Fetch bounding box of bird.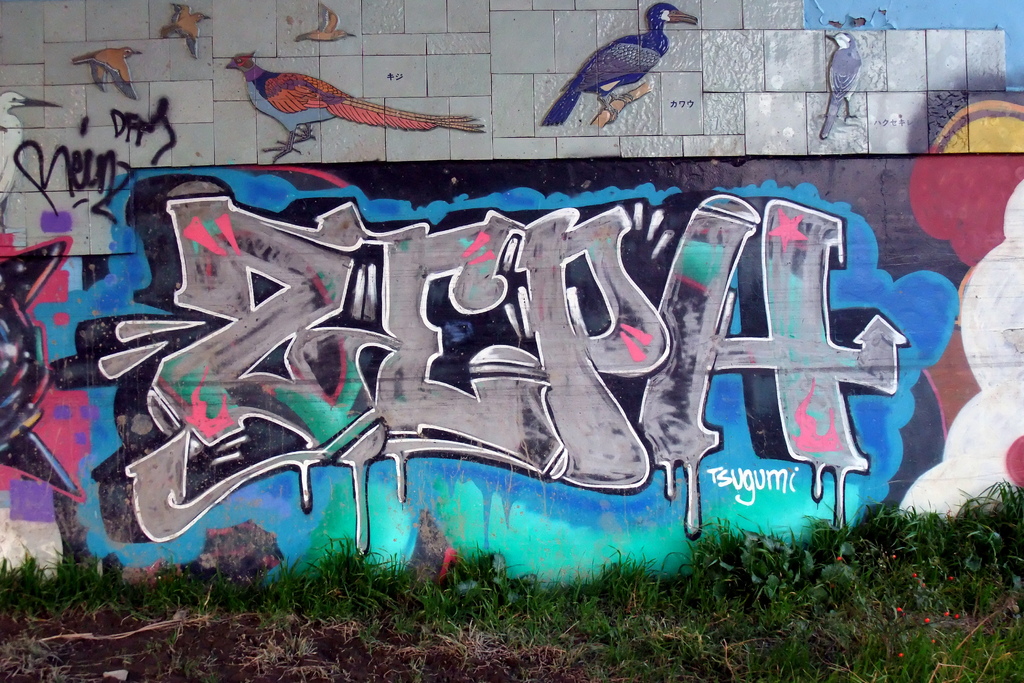
Bbox: [237,40,499,167].
